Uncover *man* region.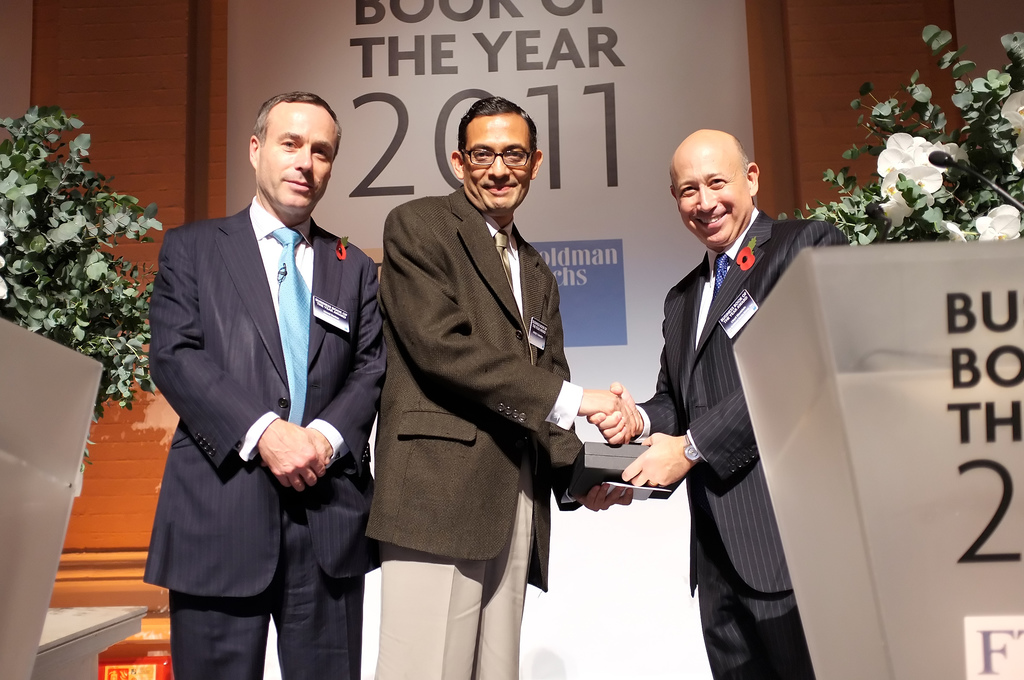
Uncovered: [left=124, top=77, right=424, bottom=679].
